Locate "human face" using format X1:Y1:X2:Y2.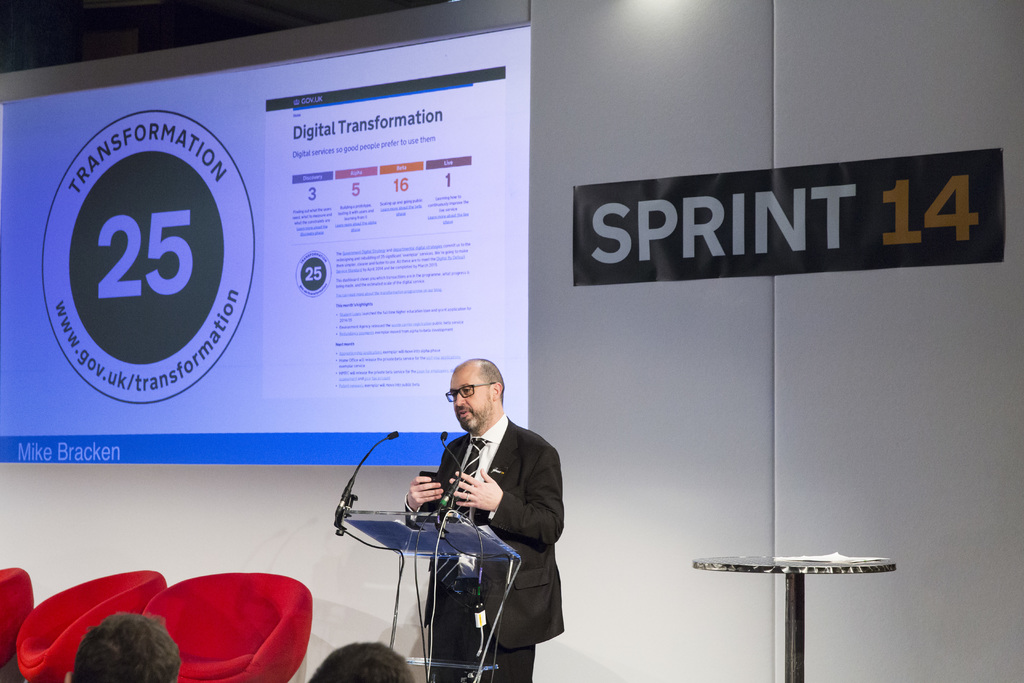
450:371:493:433.
